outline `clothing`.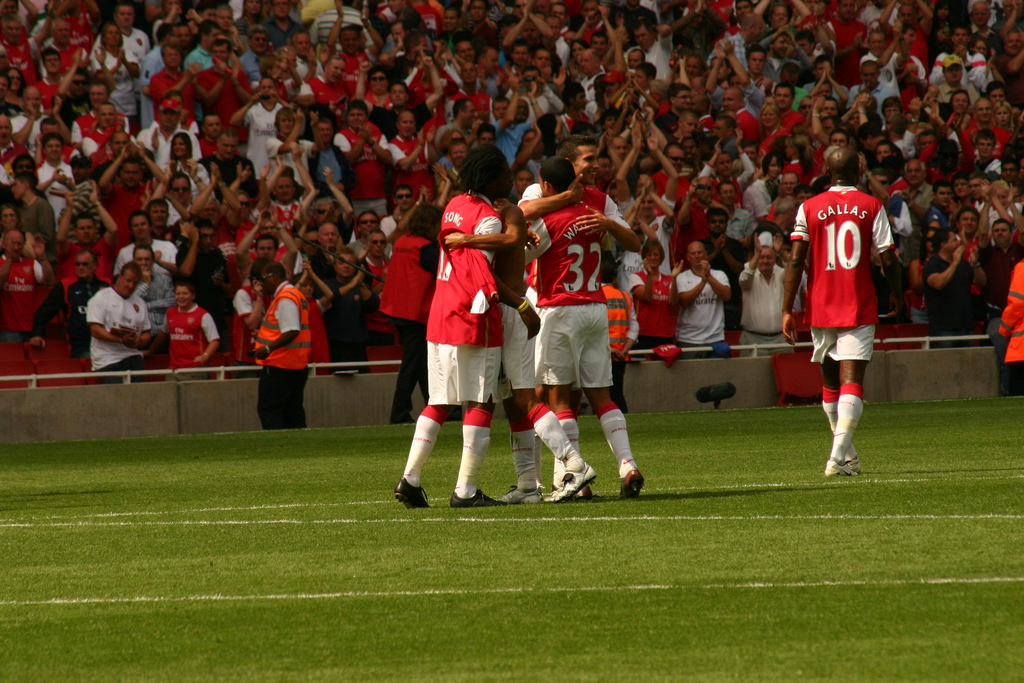
Outline: <region>520, 186, 626, 326</region>.
